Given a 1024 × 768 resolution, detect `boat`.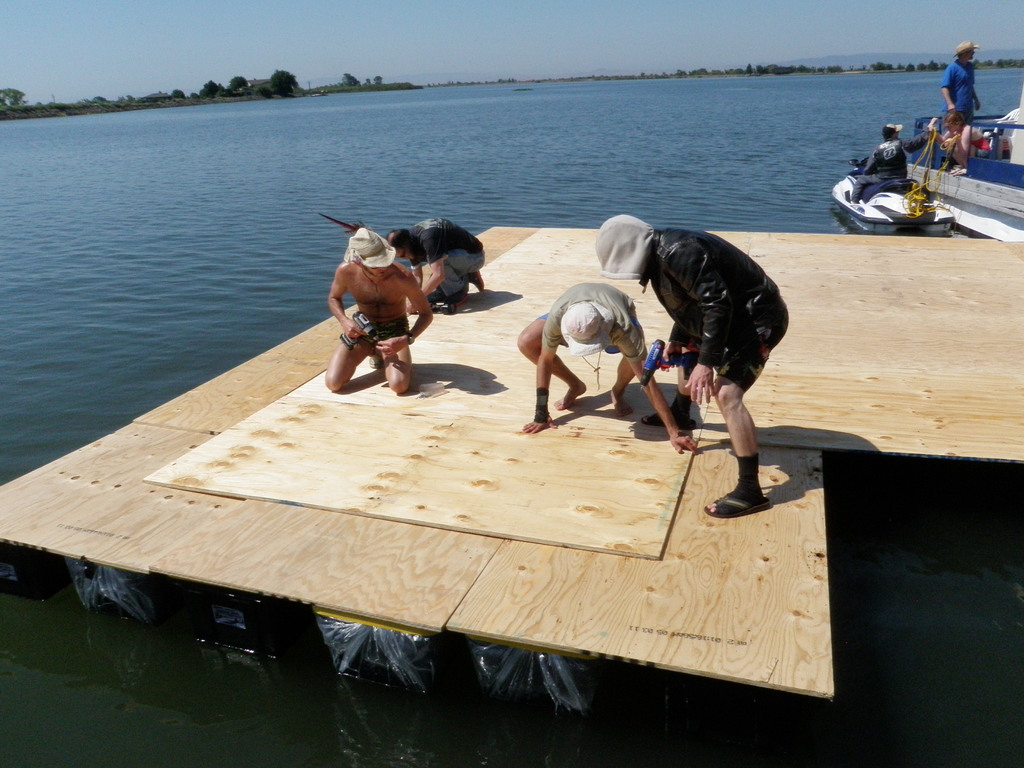
x1=891, y1=92, x2=1023, y2=246.
